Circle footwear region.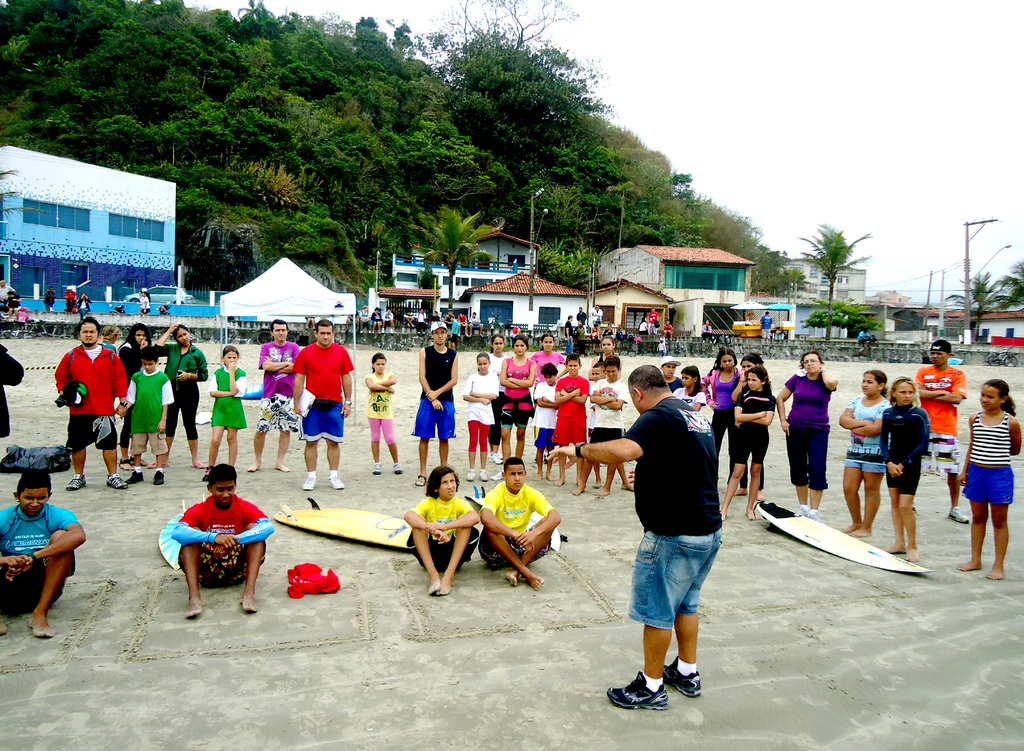
Region: bbox(67, 475, 86, 491).
